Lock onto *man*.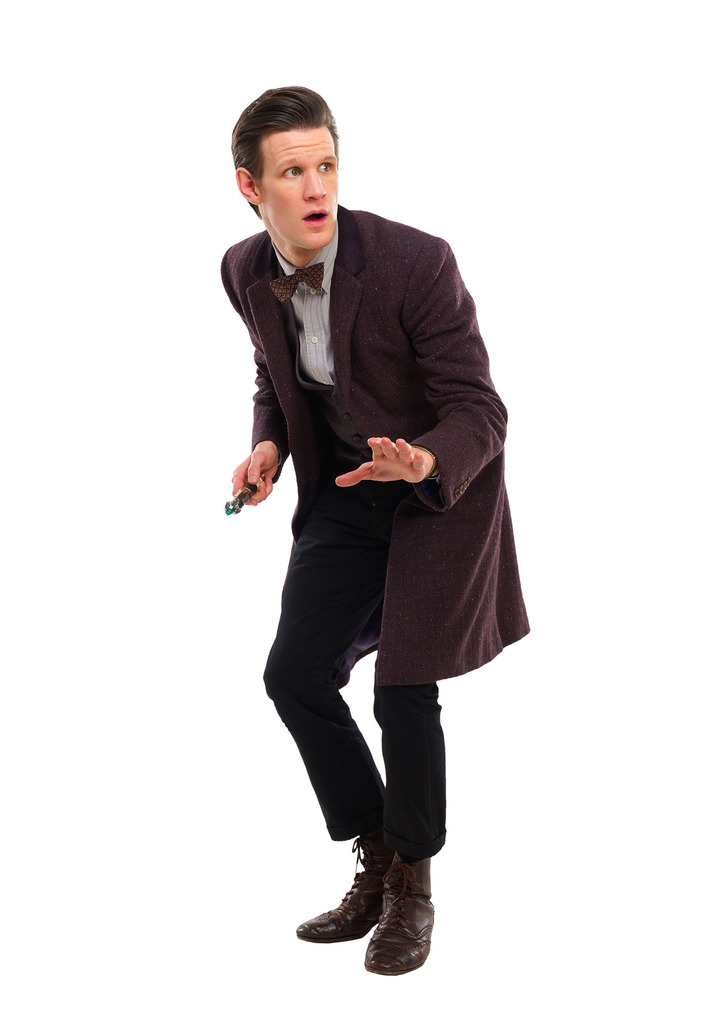
Locked: locate(205, 99, 526, 923).
